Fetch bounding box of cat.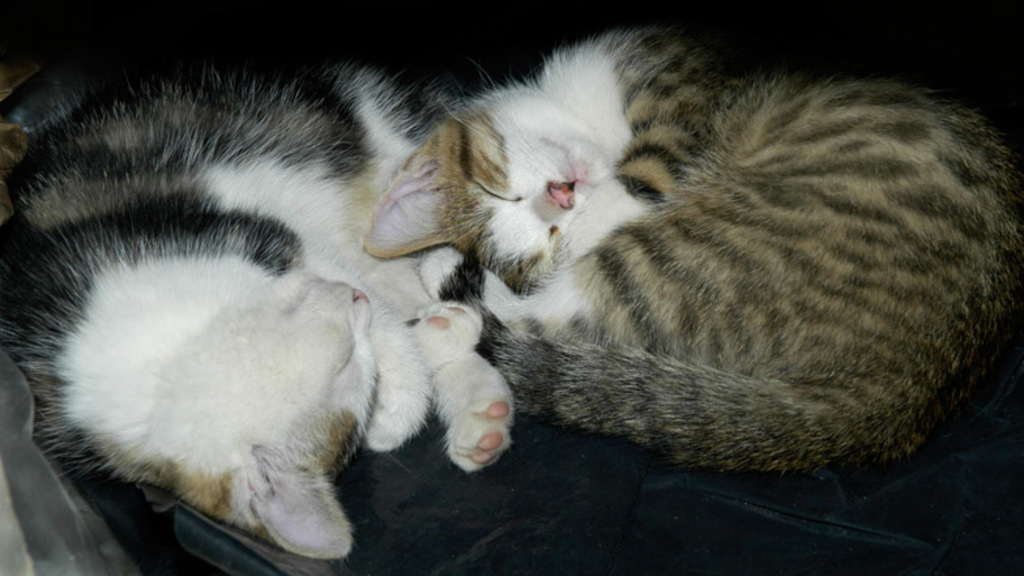
Bbox: Rect(357, 24, 1023, 479).
